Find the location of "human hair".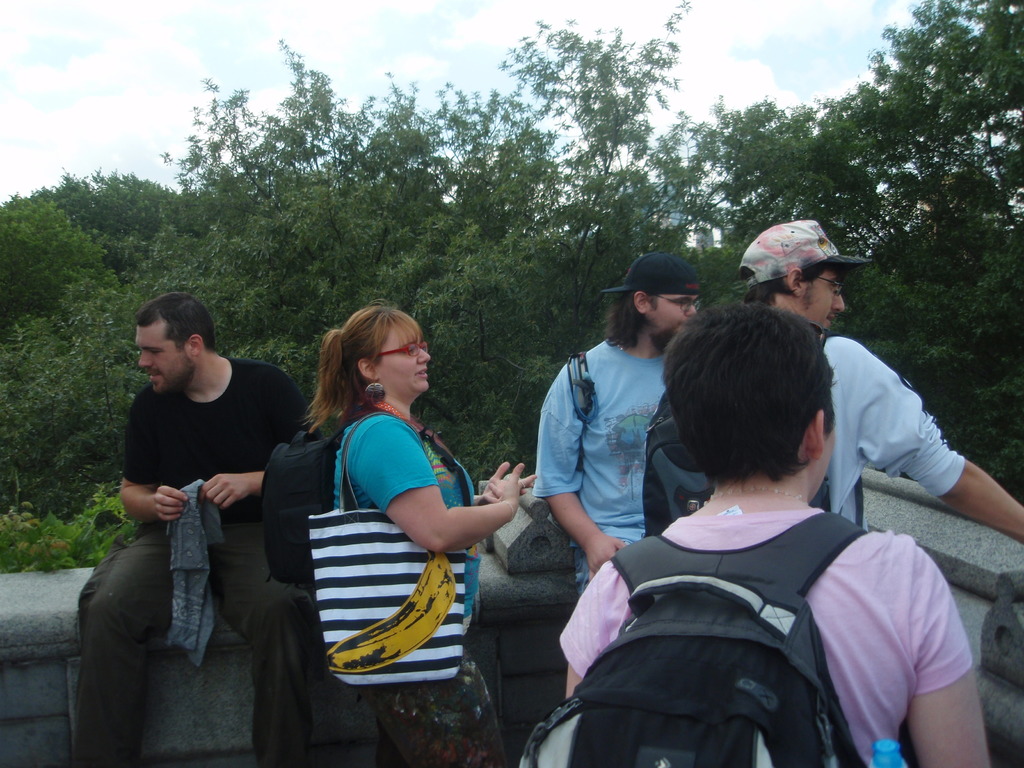
Location: (left=607, top=291, right=639, bottom=353).
